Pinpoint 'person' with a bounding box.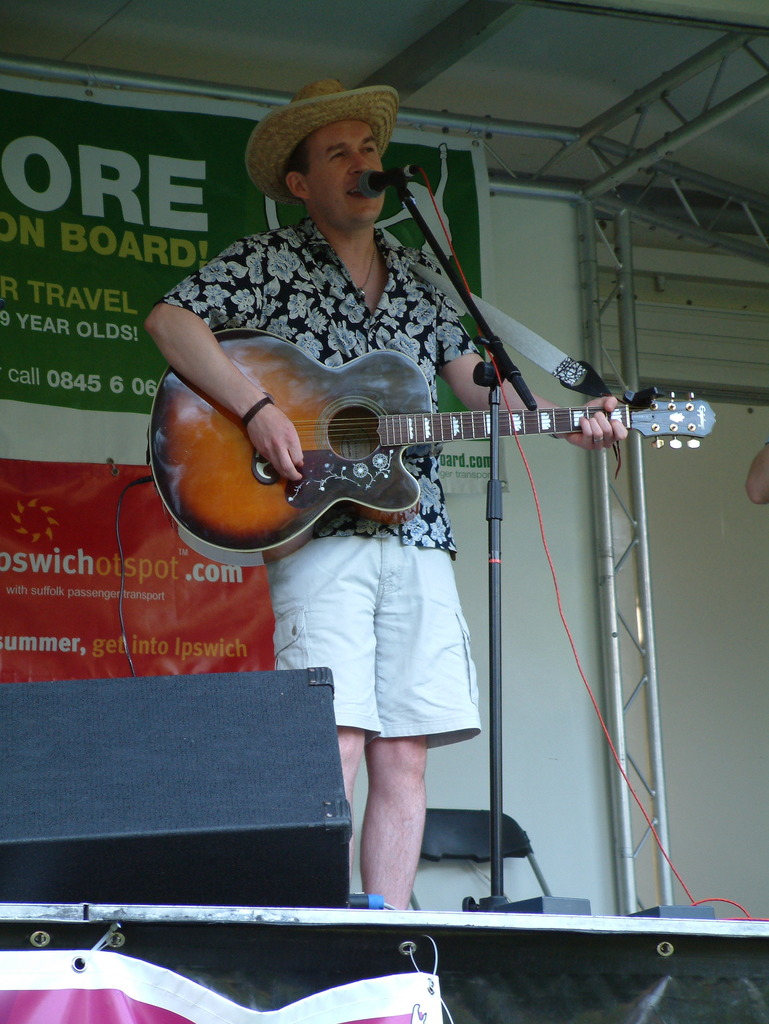
(144,73,626,913).
